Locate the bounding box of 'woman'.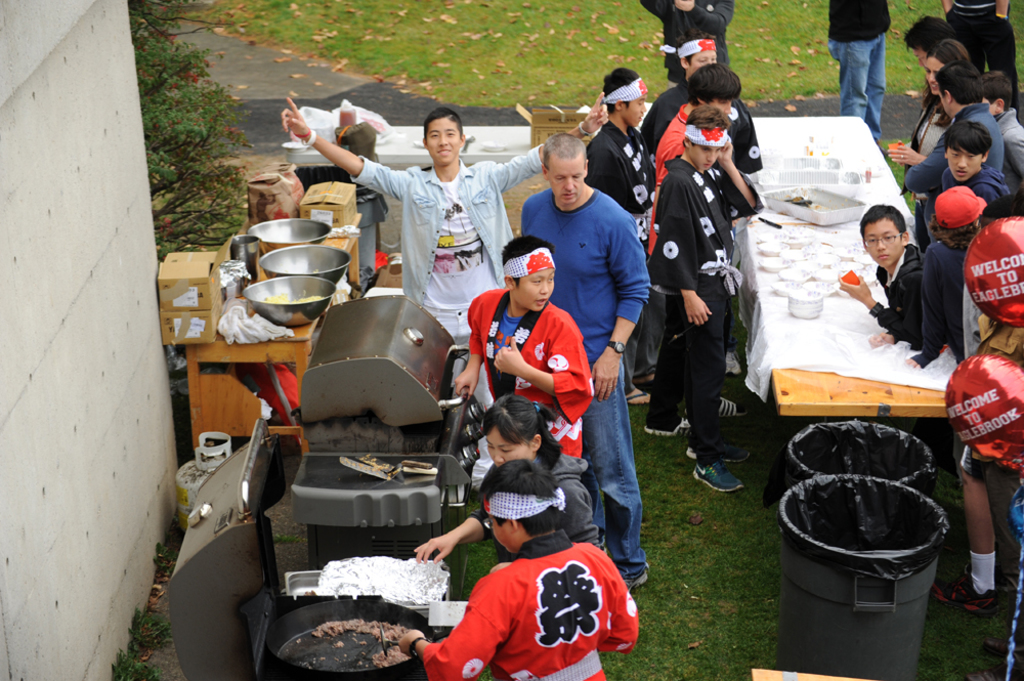
Bounding box: pyautogui.locateOnScreen(884, 40, 989, 238).
